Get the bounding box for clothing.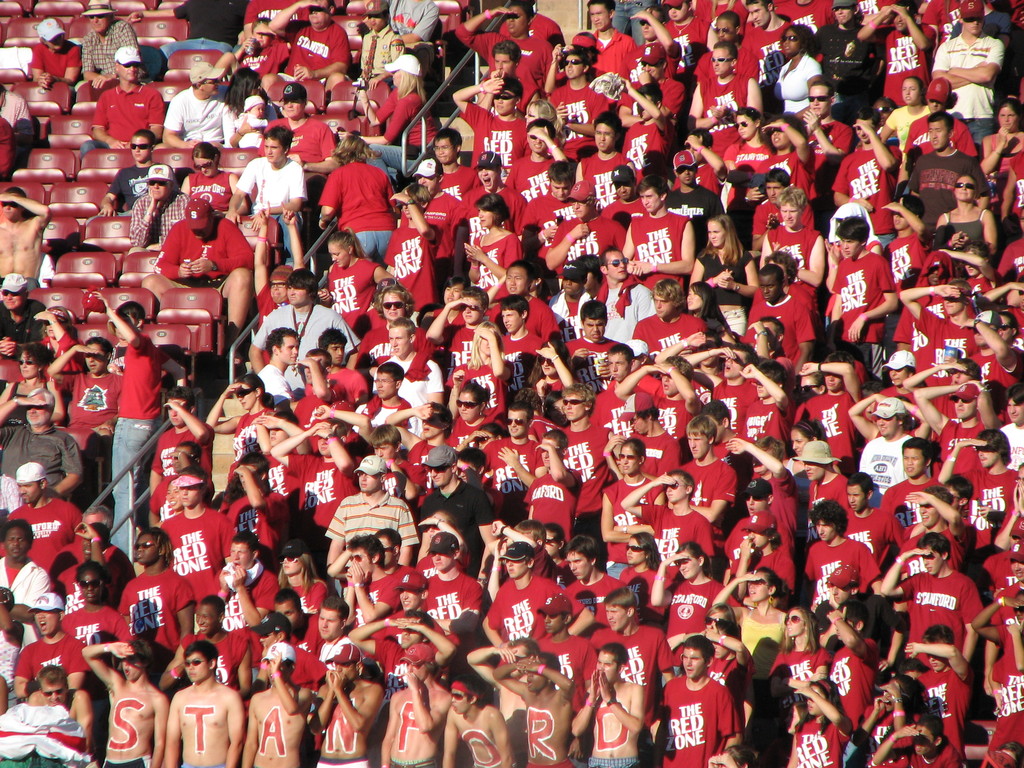
[left=520, top=467, right=568, bottom=534].
